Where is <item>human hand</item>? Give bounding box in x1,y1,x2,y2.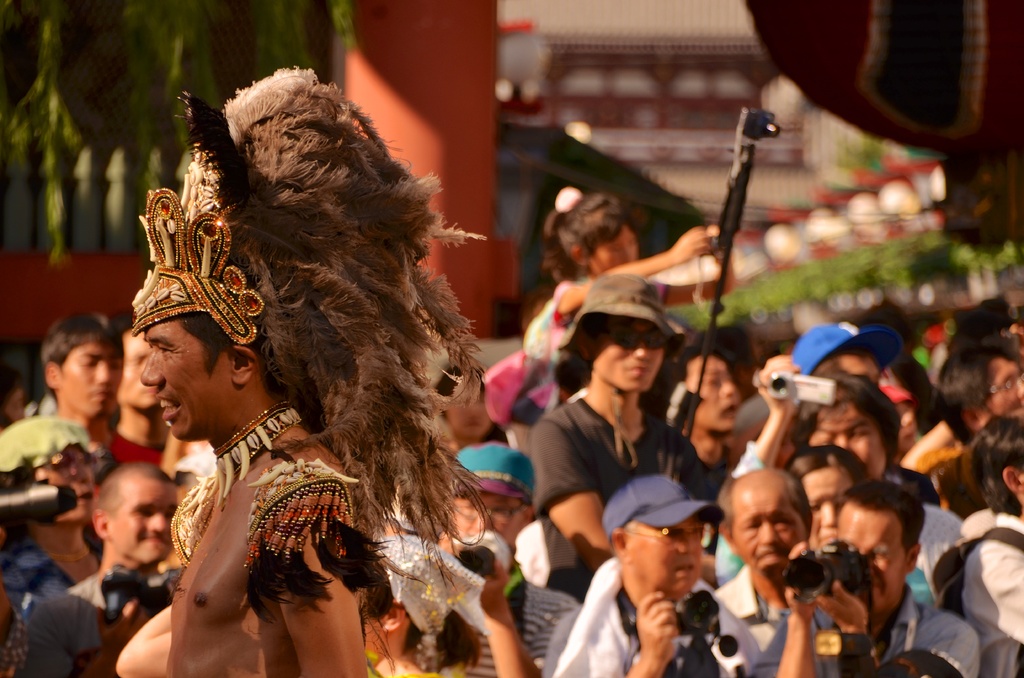
783,541,815,618.
